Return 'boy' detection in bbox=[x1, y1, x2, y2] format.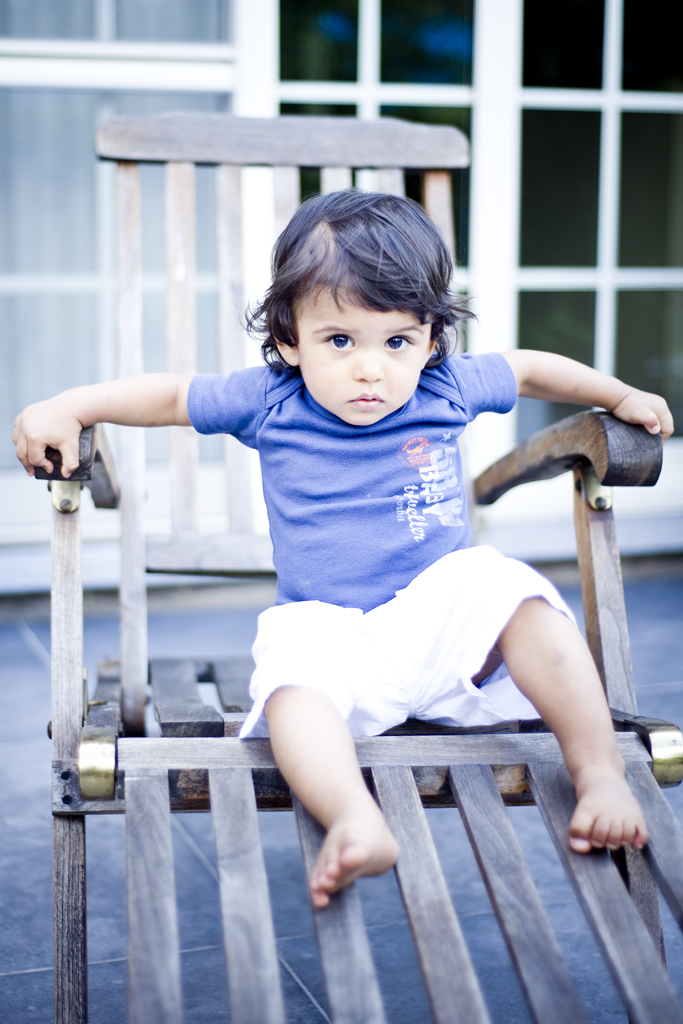
bbox=[115, 179, 636, 935].
